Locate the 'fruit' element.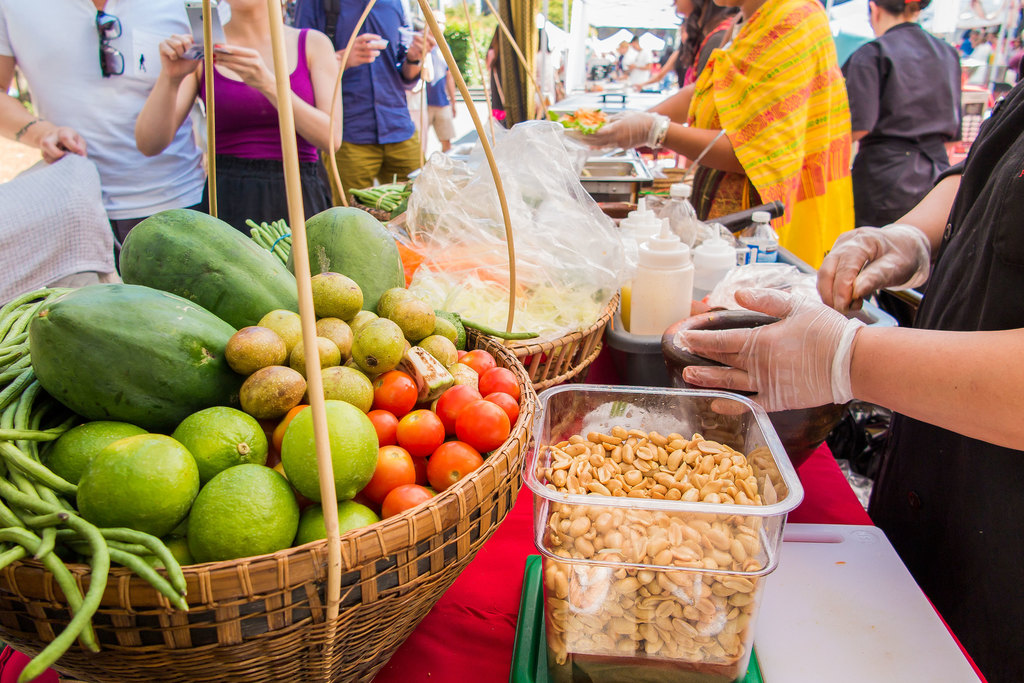
Element bbox: {"left": 304, "top": 203, "right": 412, "bottom": 316}.
